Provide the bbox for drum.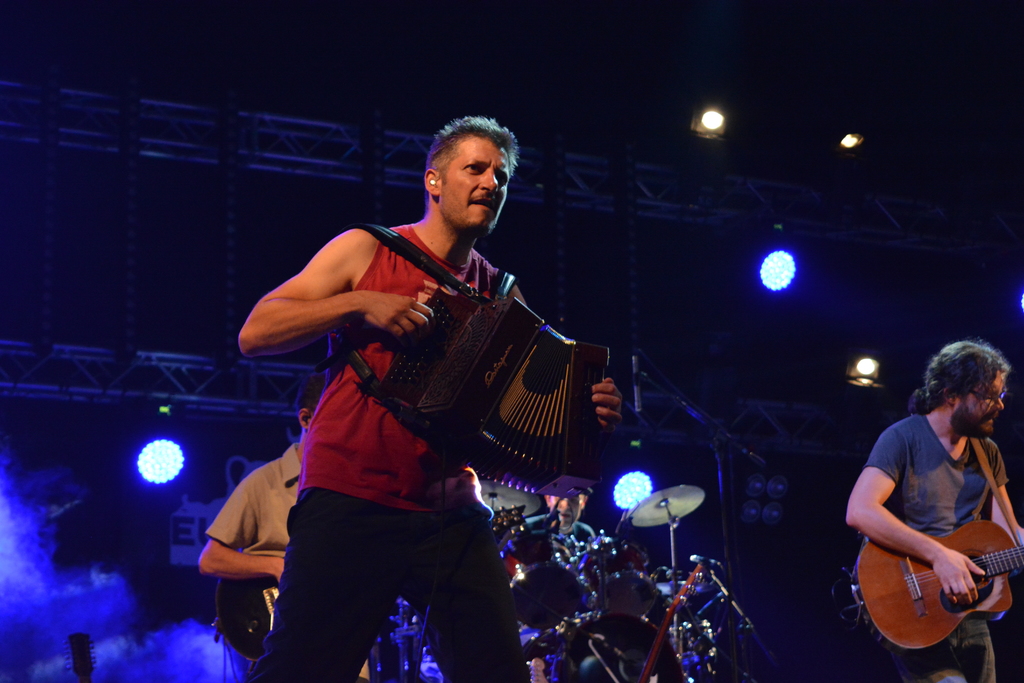
detection(582, 543, 660, 614).
